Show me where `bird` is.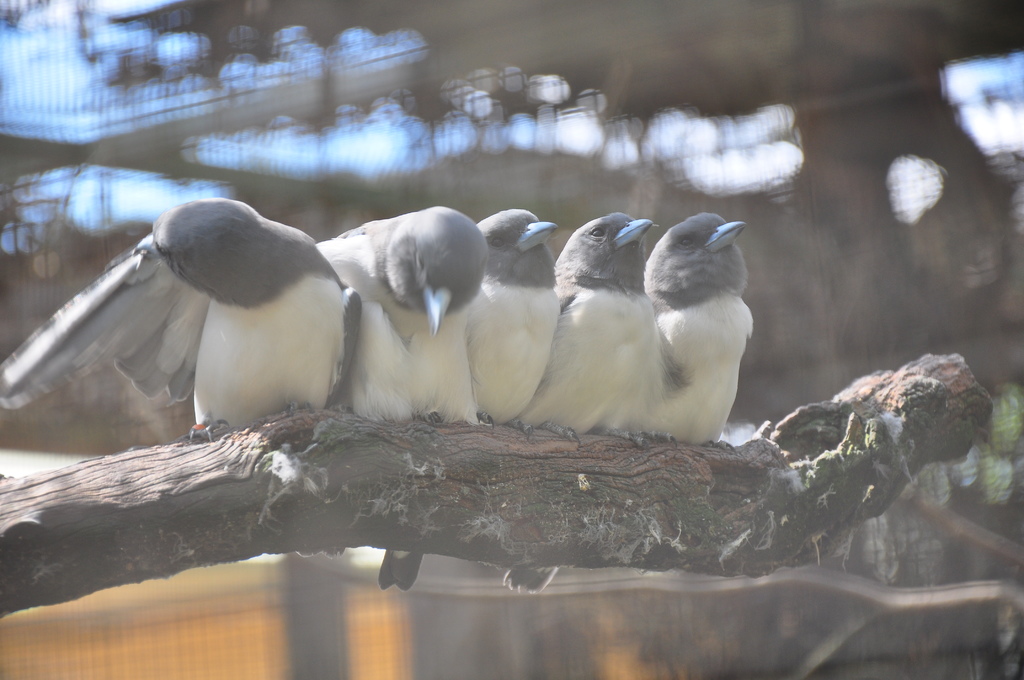
`bird` is at bbox=(368, 200, 570, 590).
